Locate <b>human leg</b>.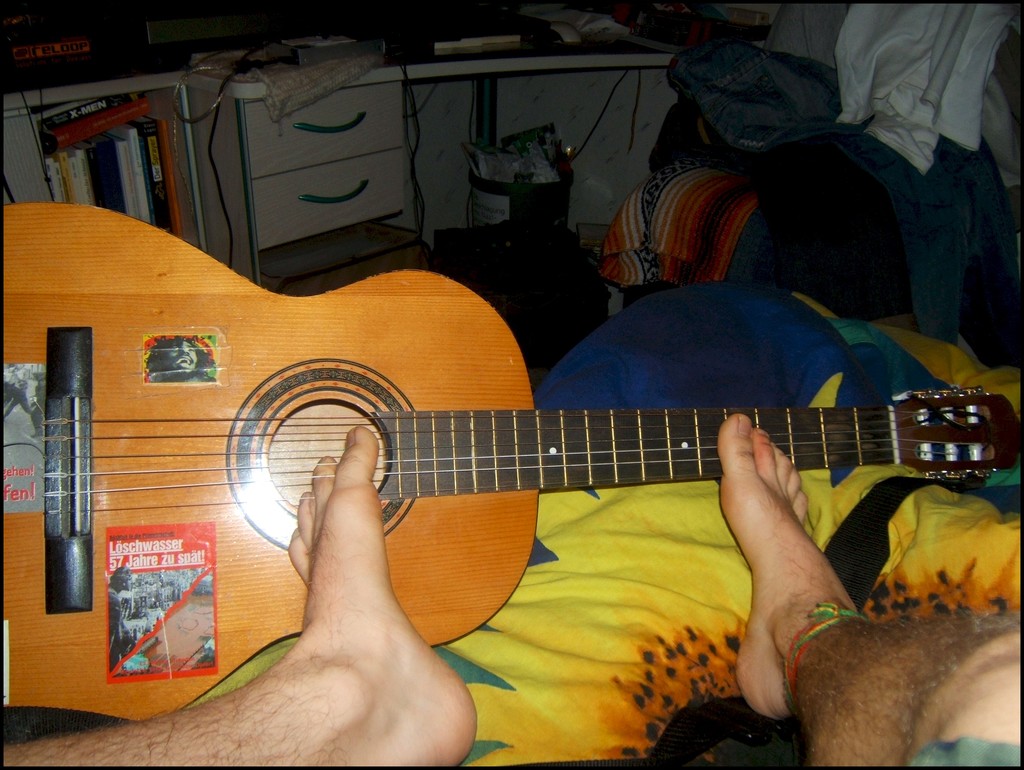
Bounding box: Rect(0, 418, 479, 769).
